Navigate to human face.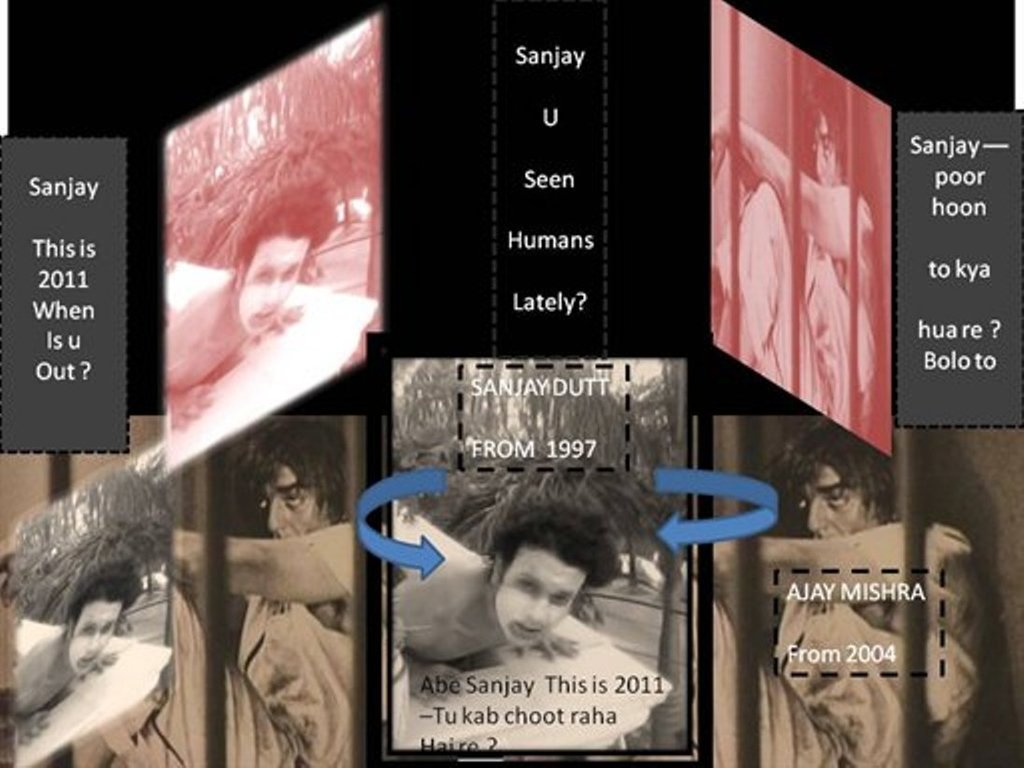
Navigation target: box=[497, 543, 587, 645].
